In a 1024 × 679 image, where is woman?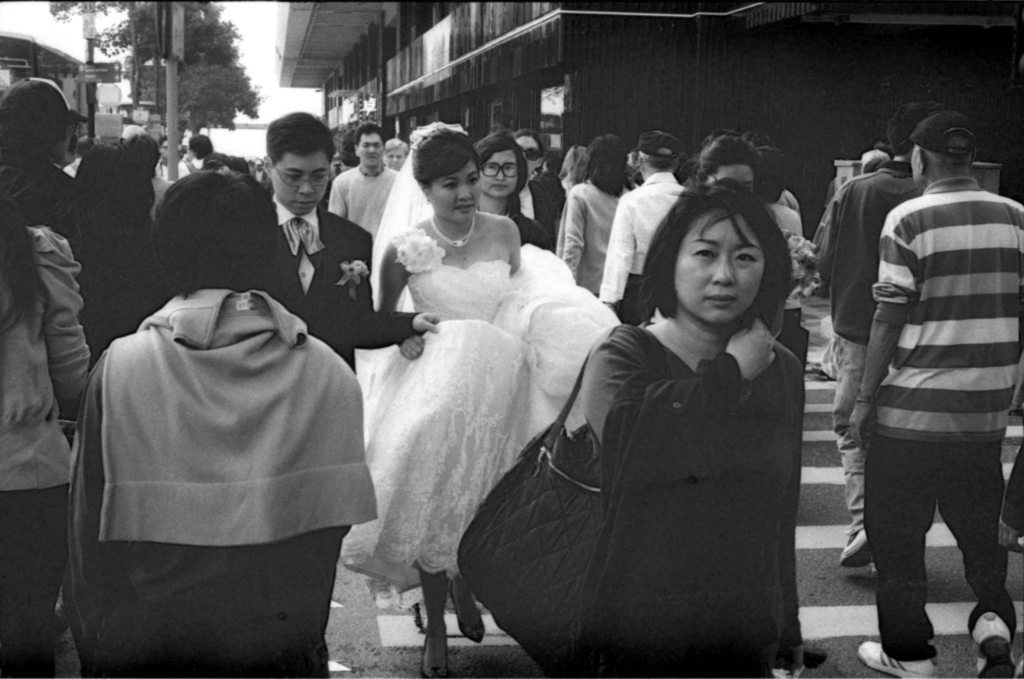
<region>352, 112, 589, 659</region>.
